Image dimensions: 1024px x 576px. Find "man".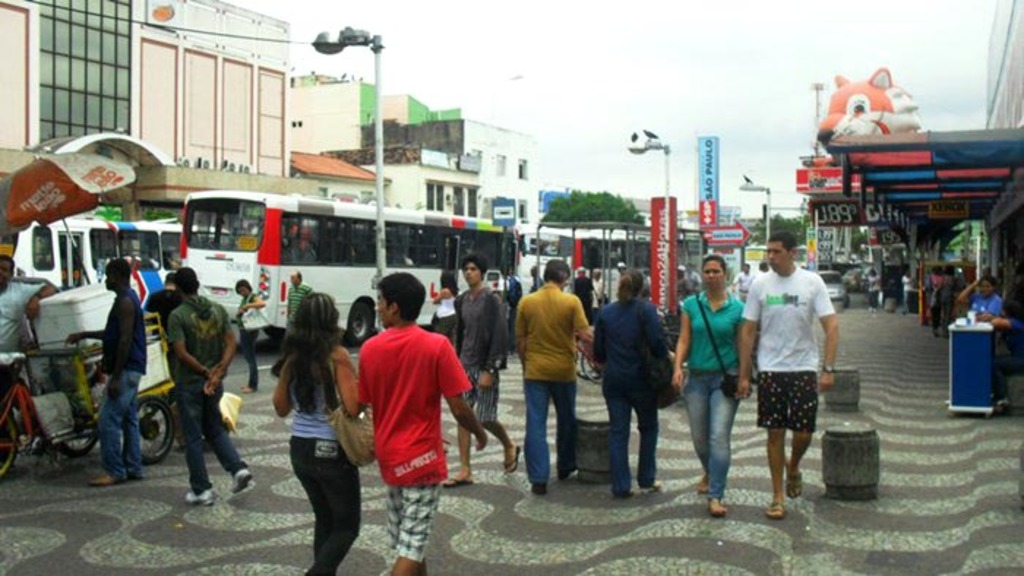
pyautogui.locateOnScreen(162, 262, 247, 504).
